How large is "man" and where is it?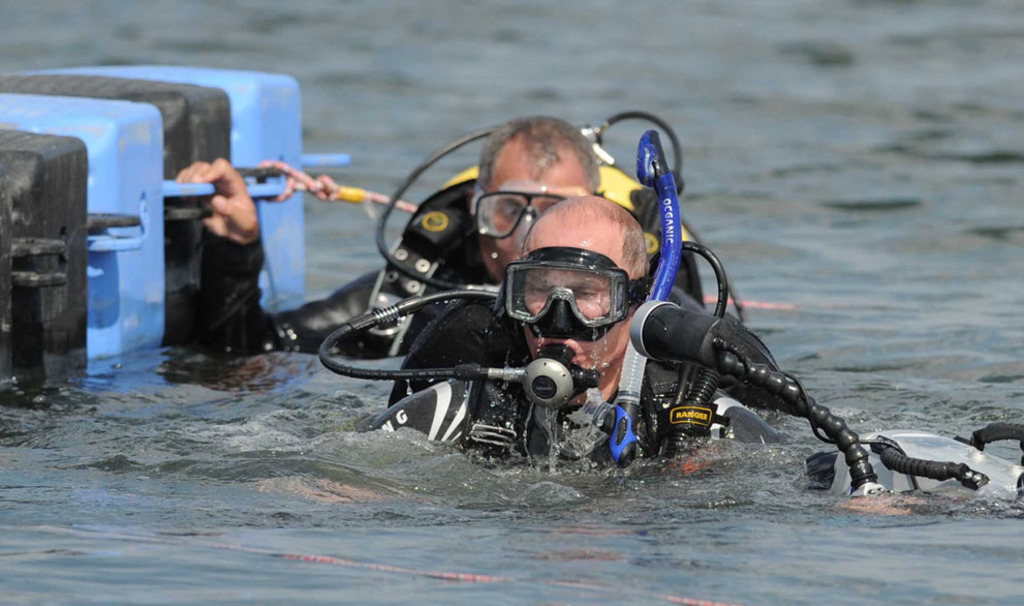
Bounding box: 281 200 909 512.
